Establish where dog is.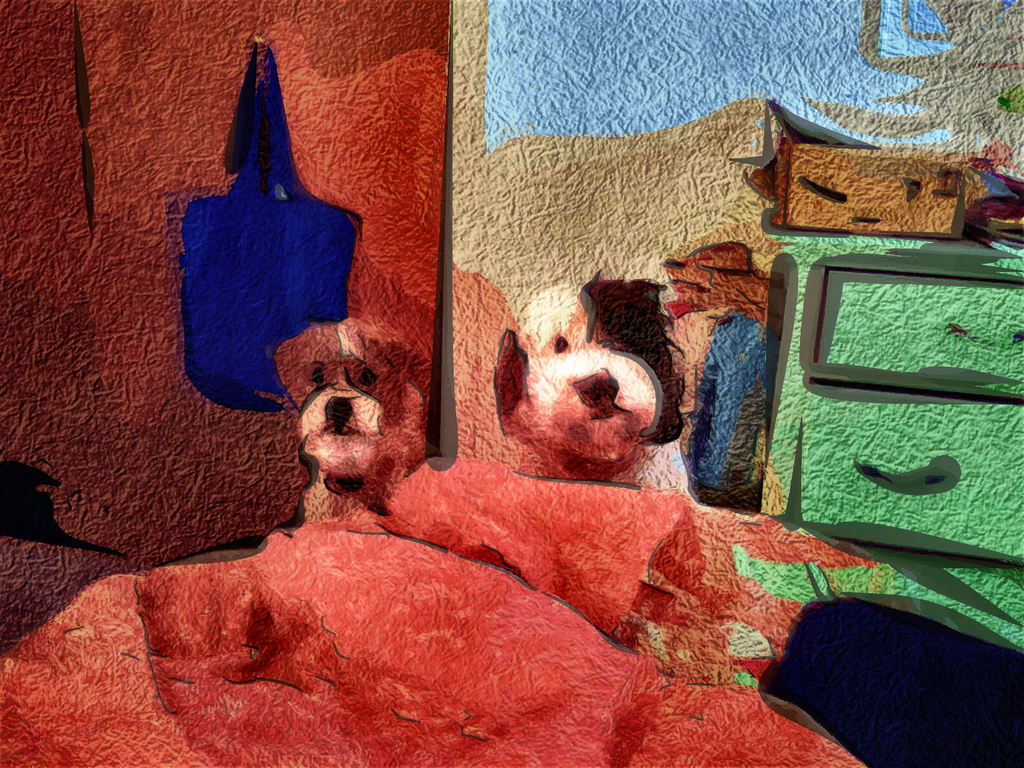
Established at x1=278, y1=318, x2=428, y2=523.
